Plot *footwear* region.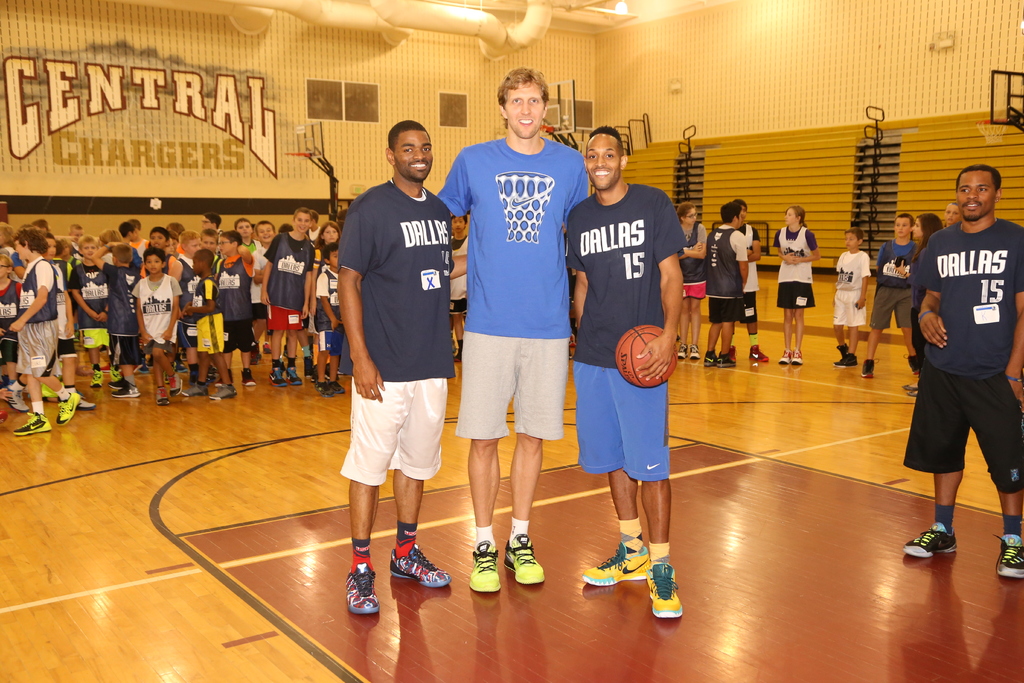
Plotted at [284,369,305,388].
